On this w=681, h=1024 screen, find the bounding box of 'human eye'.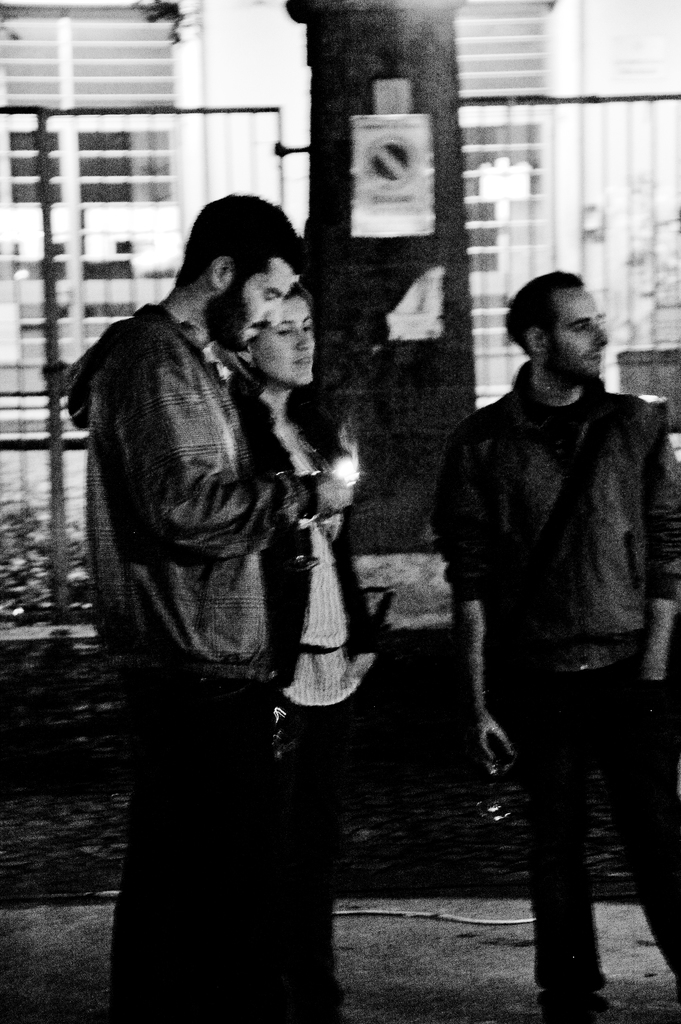
Bounding box: 276 325 293 337.
